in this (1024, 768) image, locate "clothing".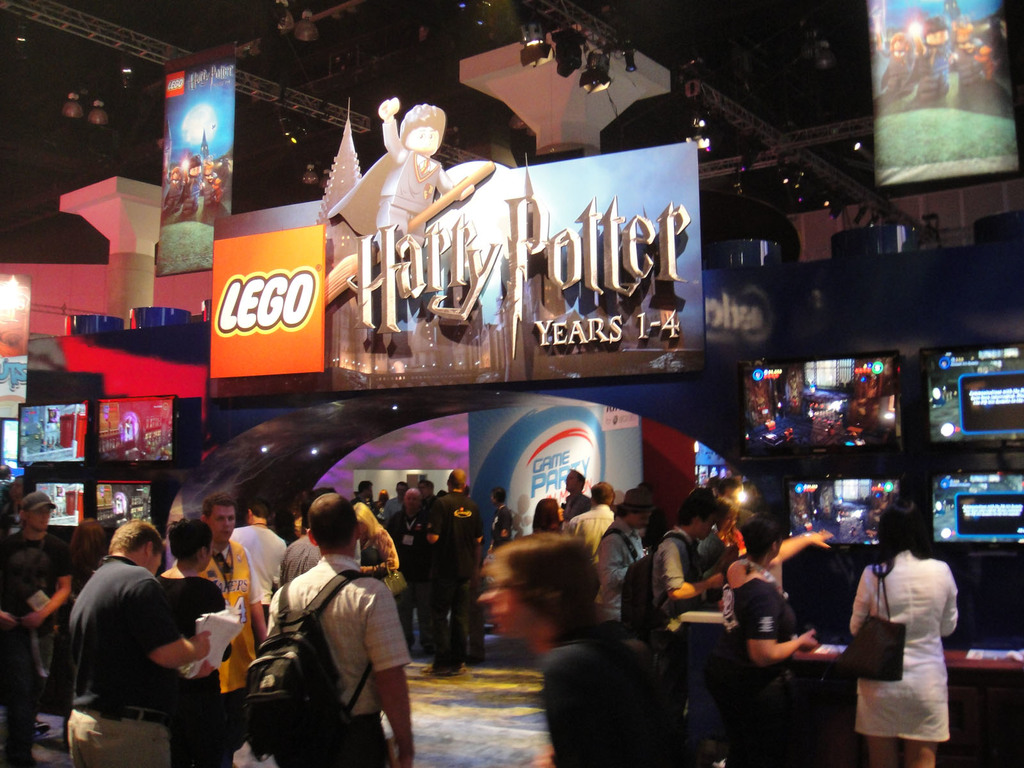
Bounding box: x1=645, y1=526, x2=710, y2=632.
